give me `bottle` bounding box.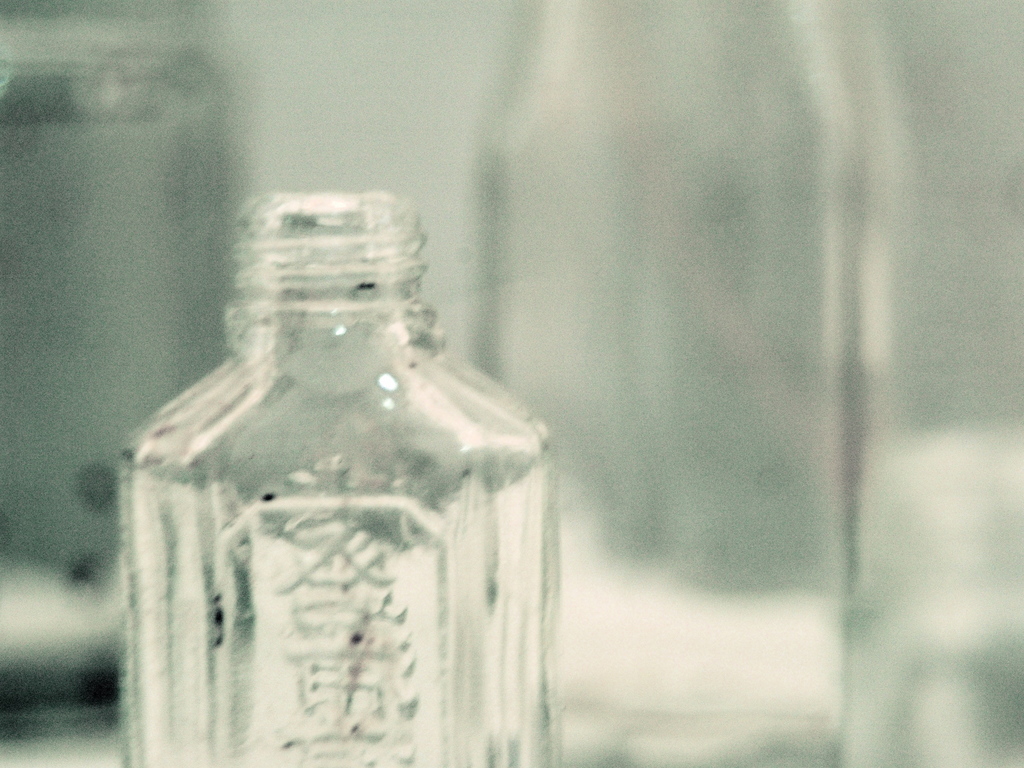
l=816, t=0, r=1023, b=765.
